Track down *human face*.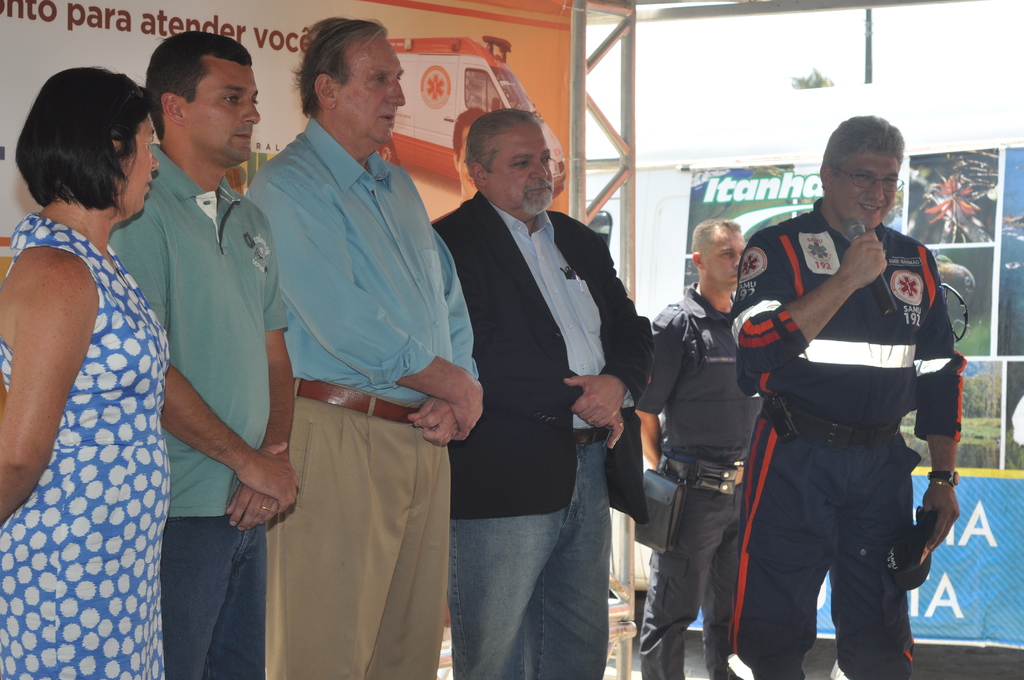
Tracked to <bbox>124, 118, 162, 219</bbox>.
